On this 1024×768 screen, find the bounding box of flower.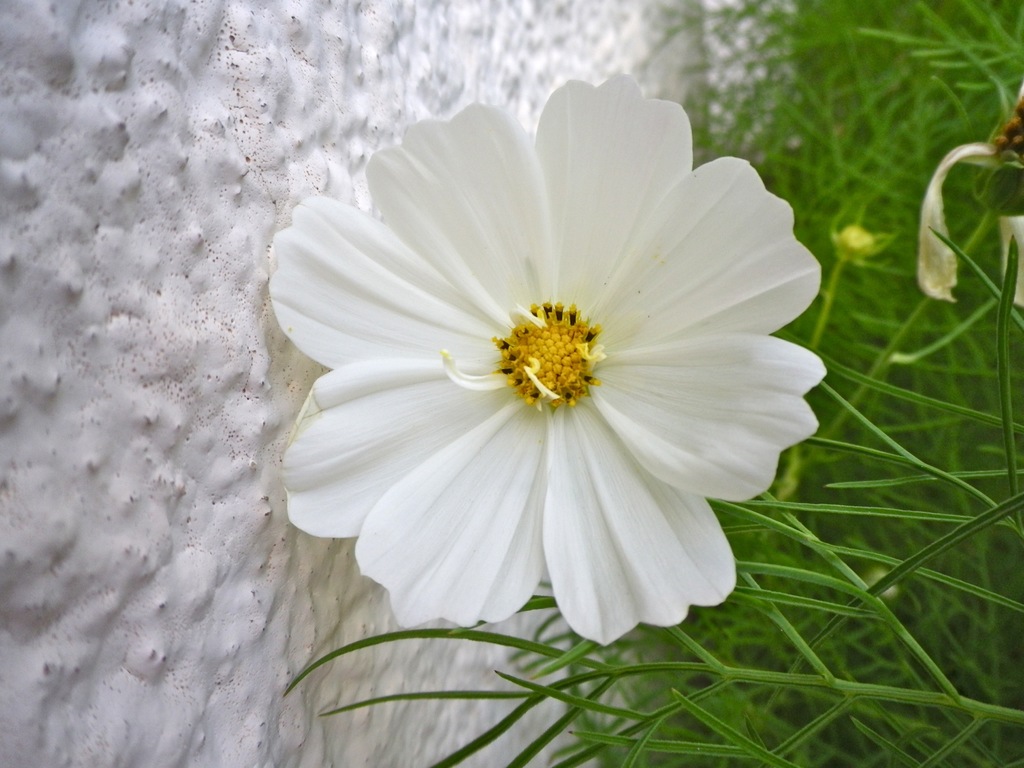
Bounding box: 264 81 840 674.
